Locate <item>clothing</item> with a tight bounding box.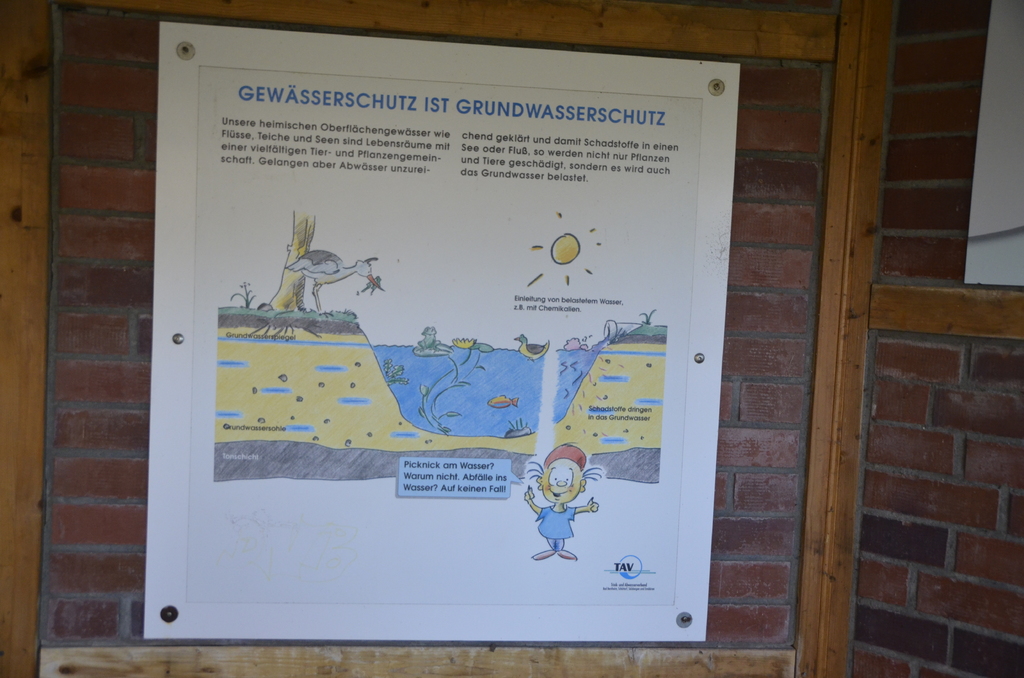
crop(538, 504, 573, 551).
